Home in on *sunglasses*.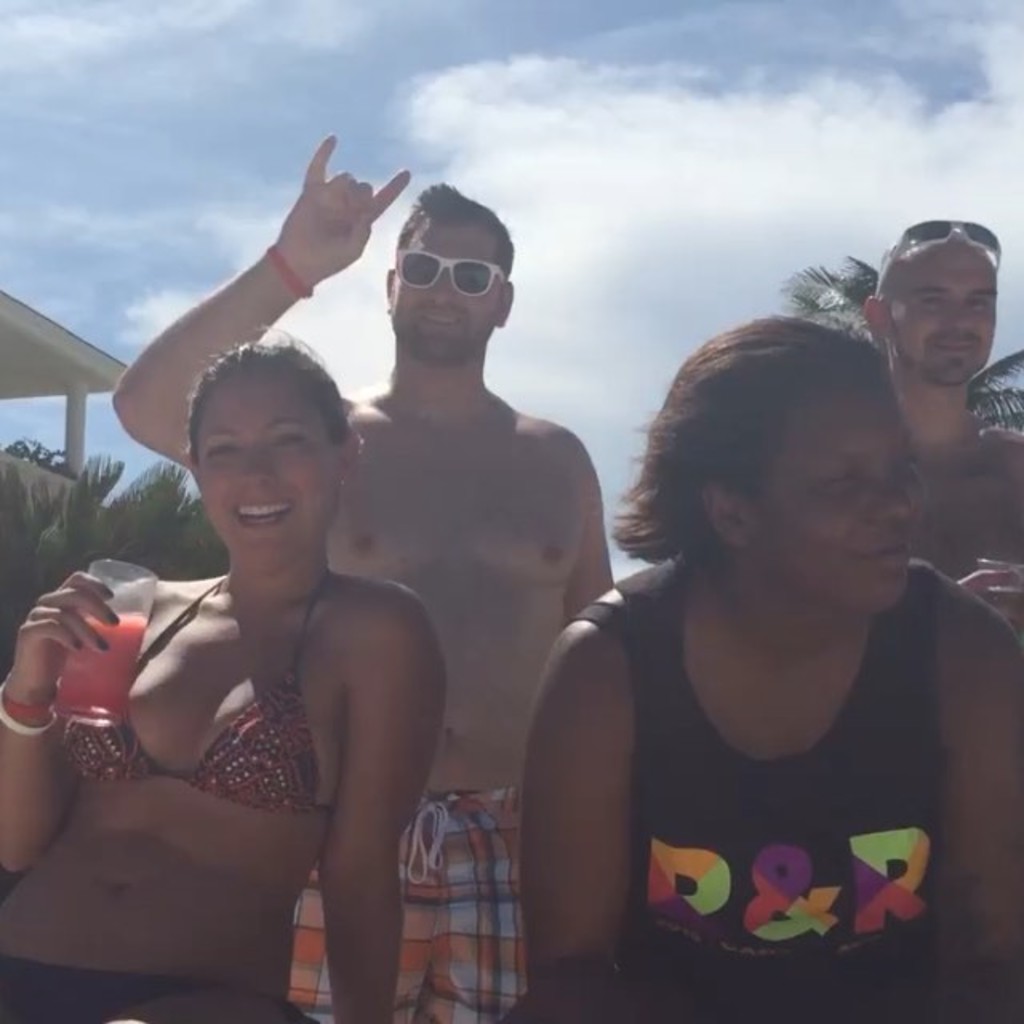
Homed in at <region>880, 200, 1006, 275</region>.
